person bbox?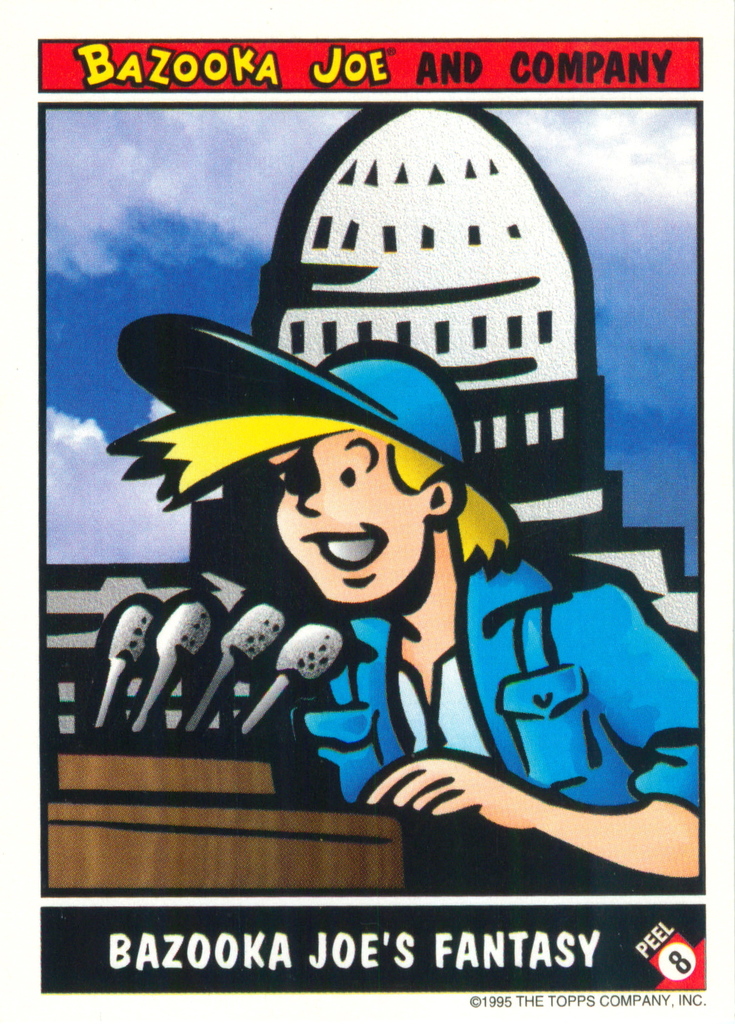
(left=111, top=319, right=707, bottom=892)
